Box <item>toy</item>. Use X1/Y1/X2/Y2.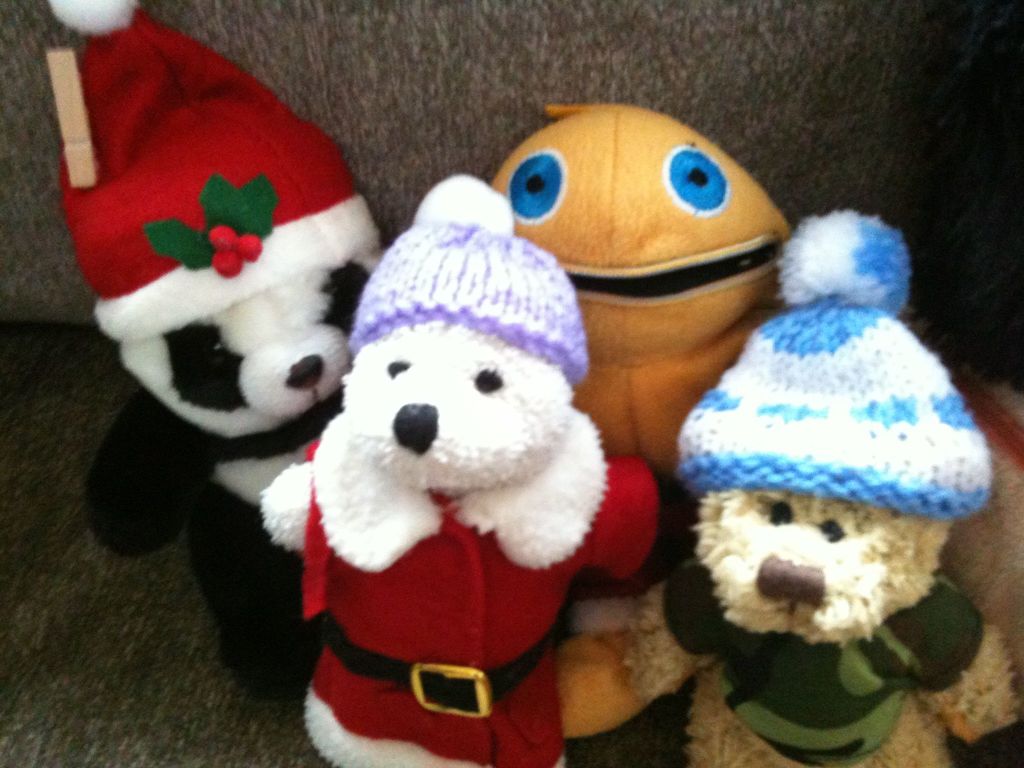
31/0/383/687.
